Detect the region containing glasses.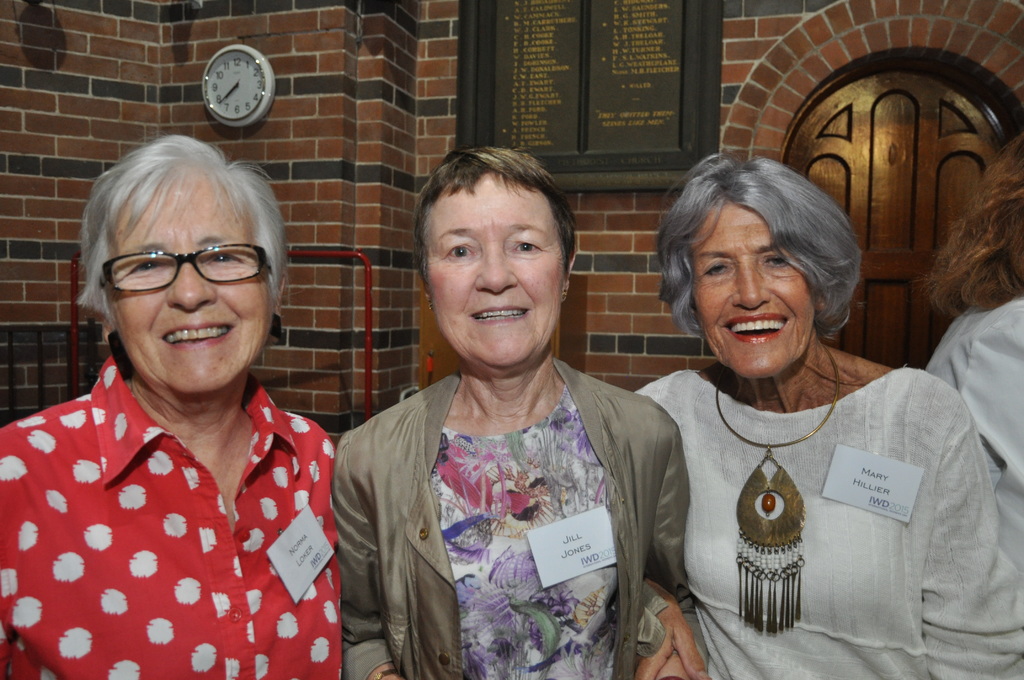
left=96, top=245, right=264, bottom=291.
